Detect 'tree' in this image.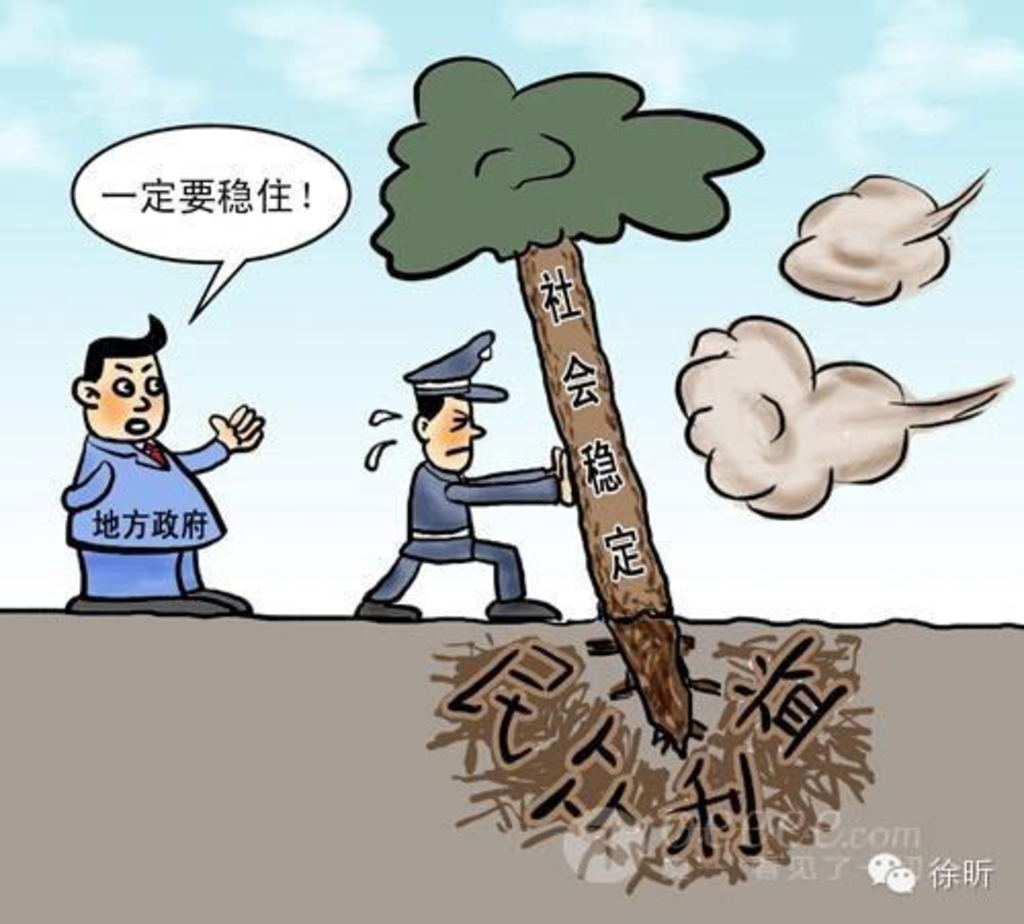
Detection: Rect(360, 53, 766, 783).
